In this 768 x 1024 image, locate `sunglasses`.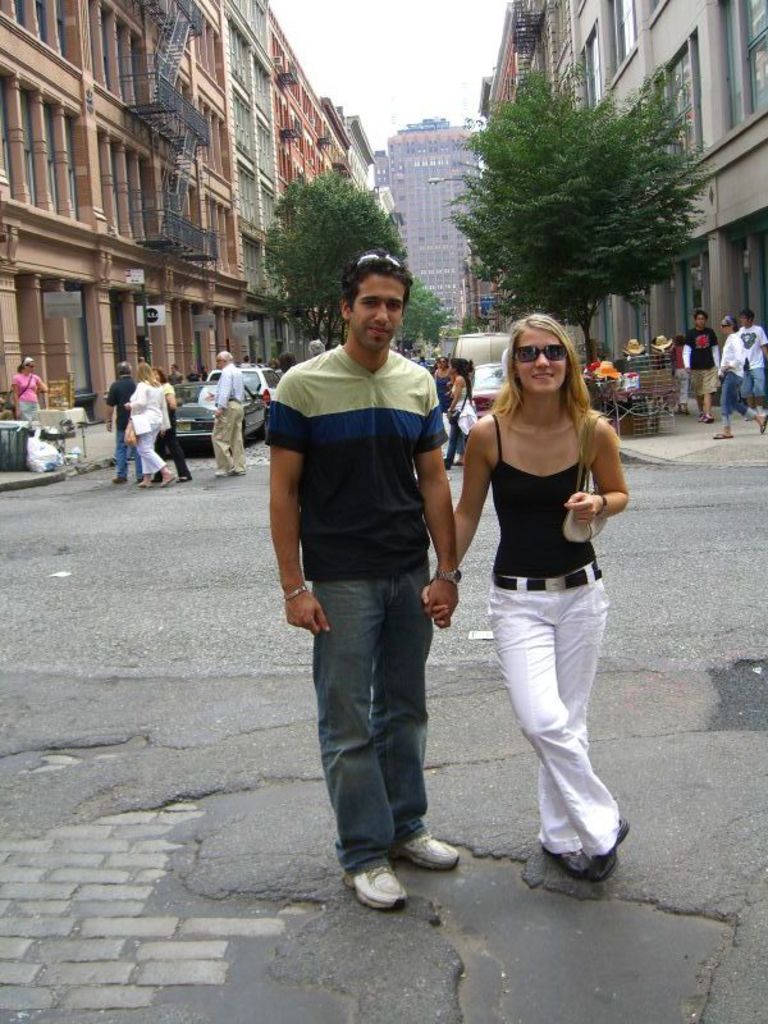
Bounding box: left=355, top=253, right=407, bottom=268.
